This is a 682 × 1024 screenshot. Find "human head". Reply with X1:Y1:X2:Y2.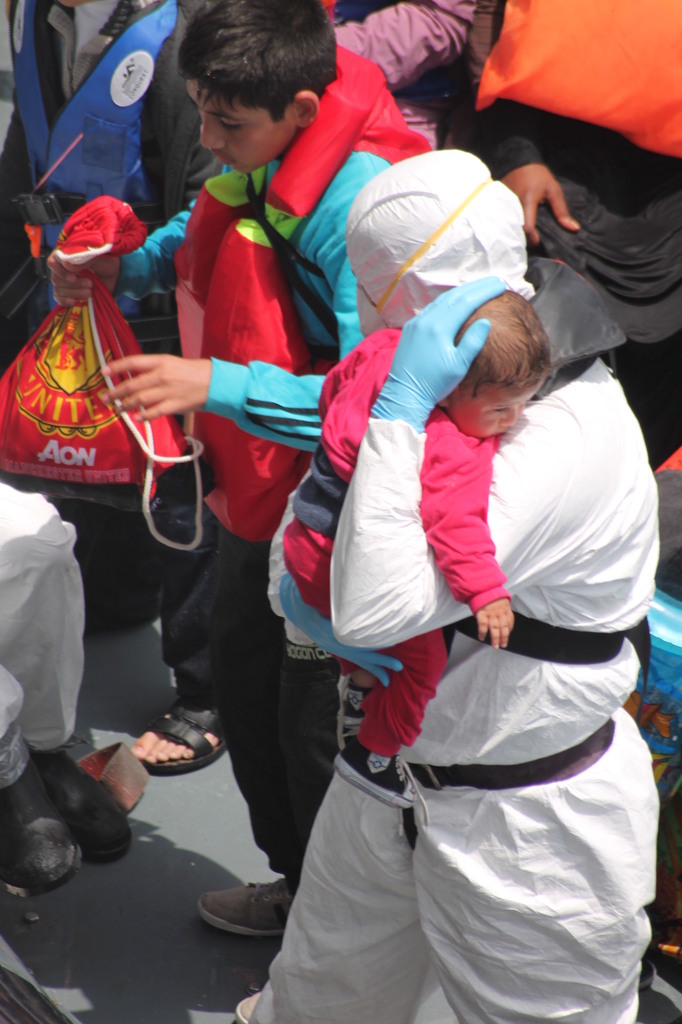
181:0:337:175.
